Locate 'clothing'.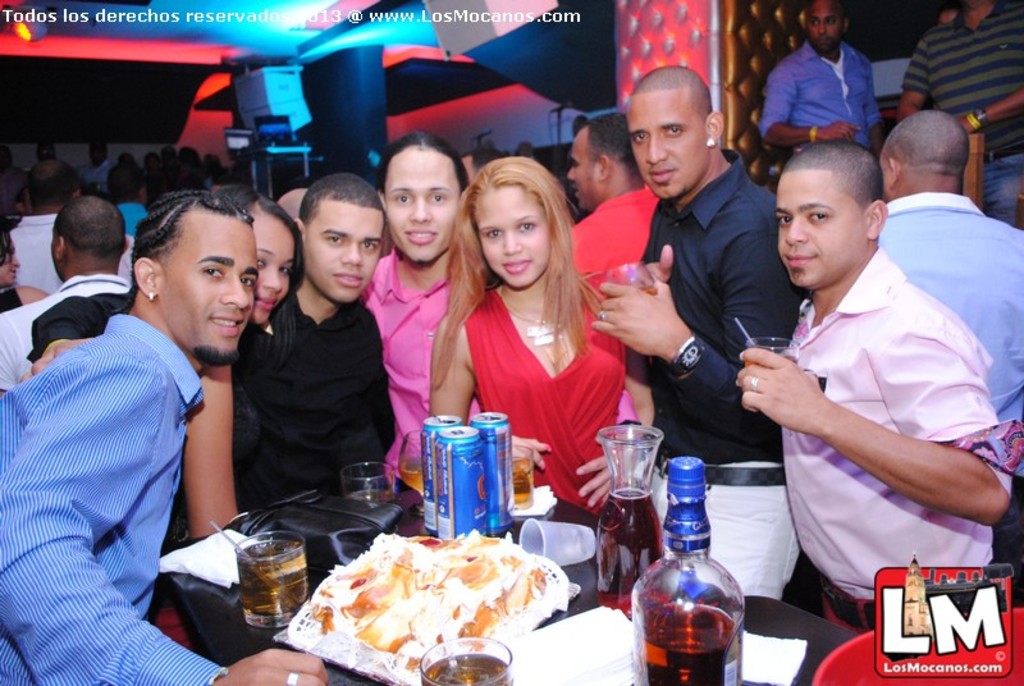
Bounding box: 228, 303, 384, 509.
